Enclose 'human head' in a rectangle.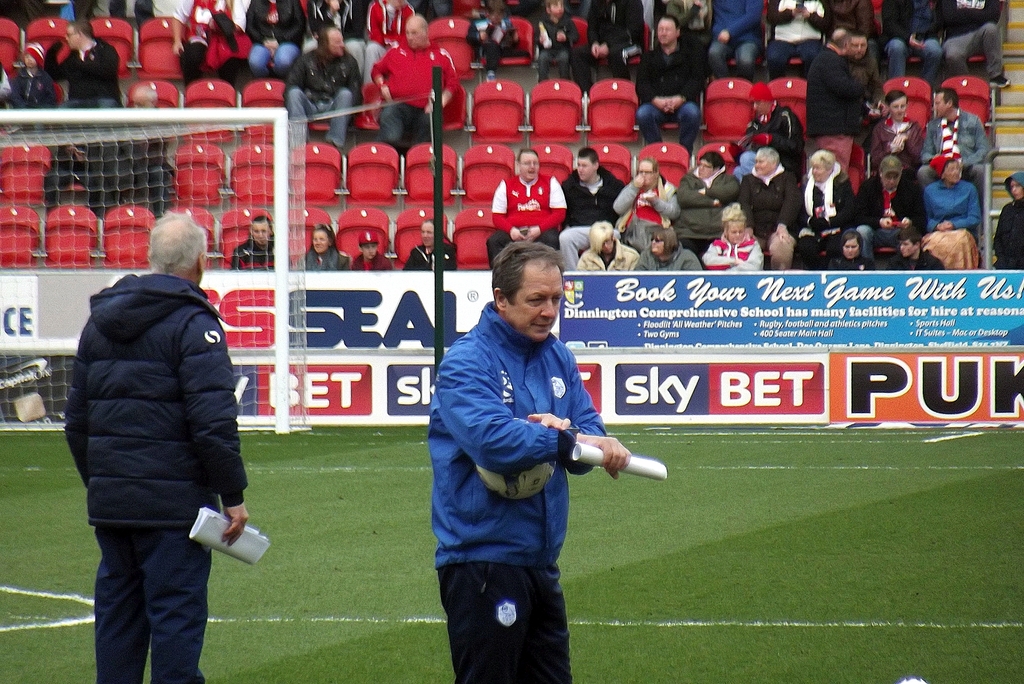
select_region(831, 27, 854, 53).
